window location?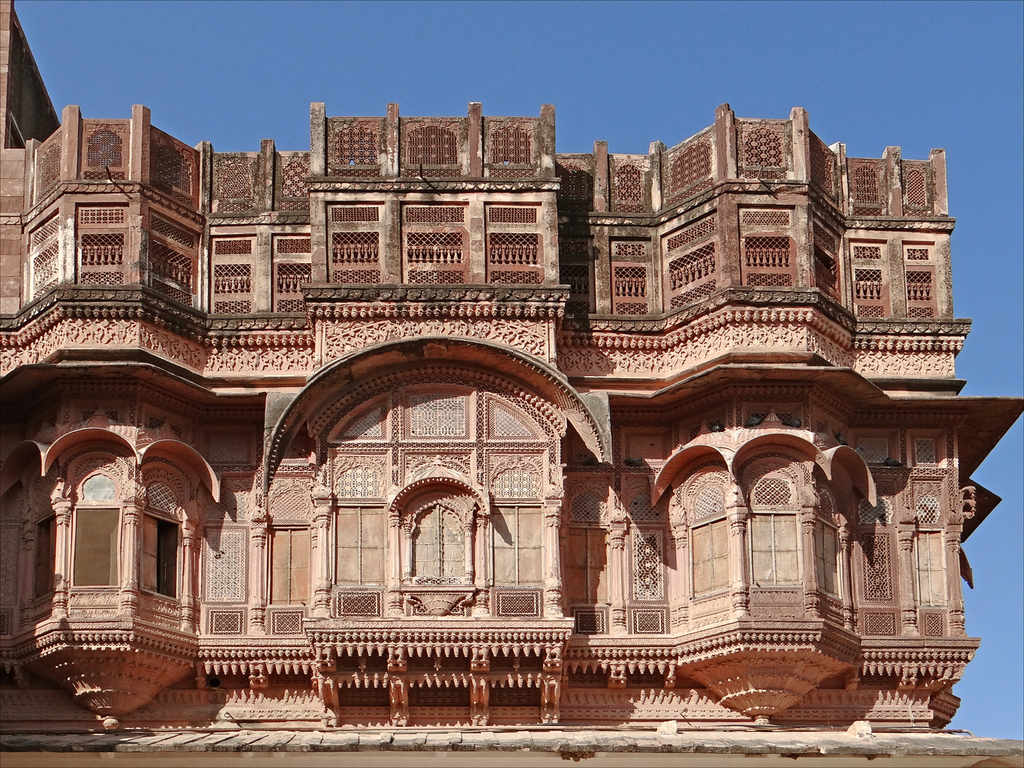
<bbox>271, 528, 314, 601</bbox>
